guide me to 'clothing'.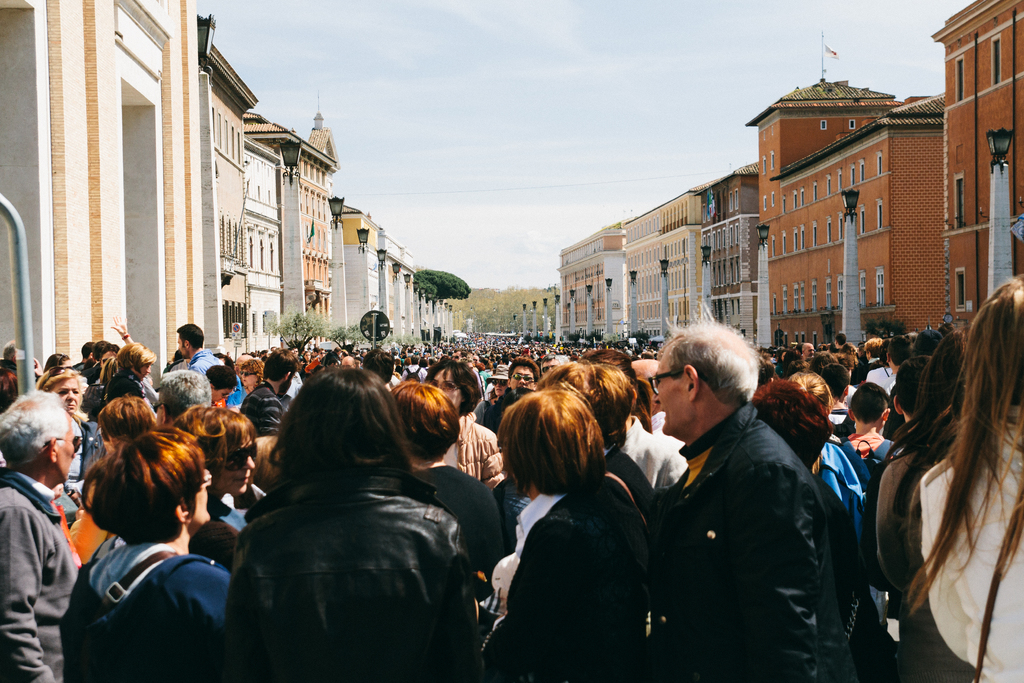
Guidance: [x1=826, y1=402, x2=854, y2=425].
